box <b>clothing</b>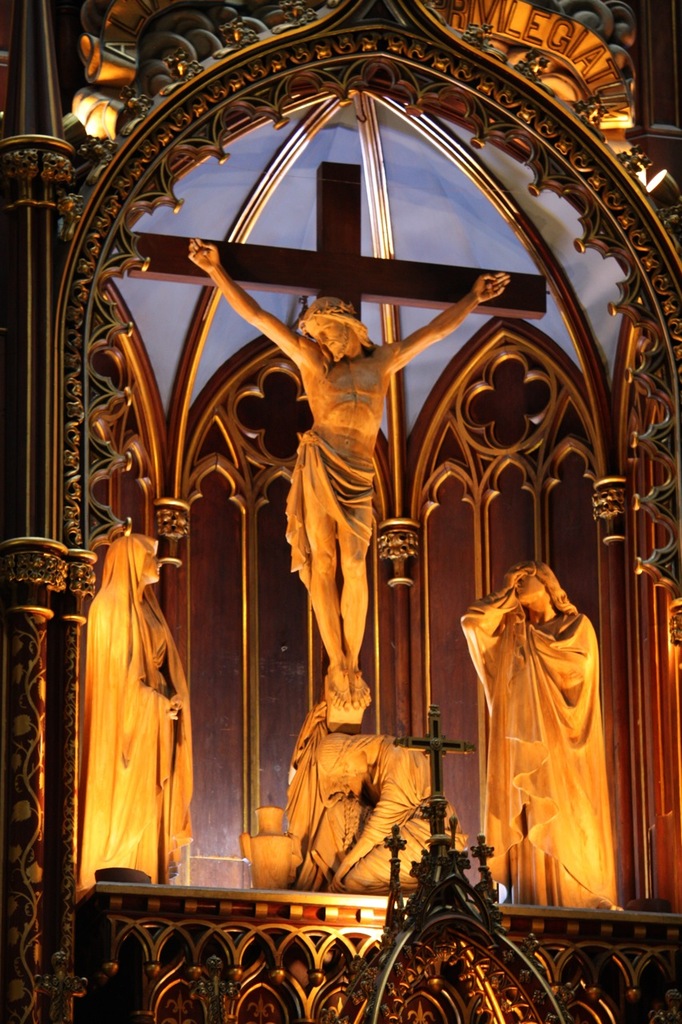
crop(281, 422, 389, 585)
